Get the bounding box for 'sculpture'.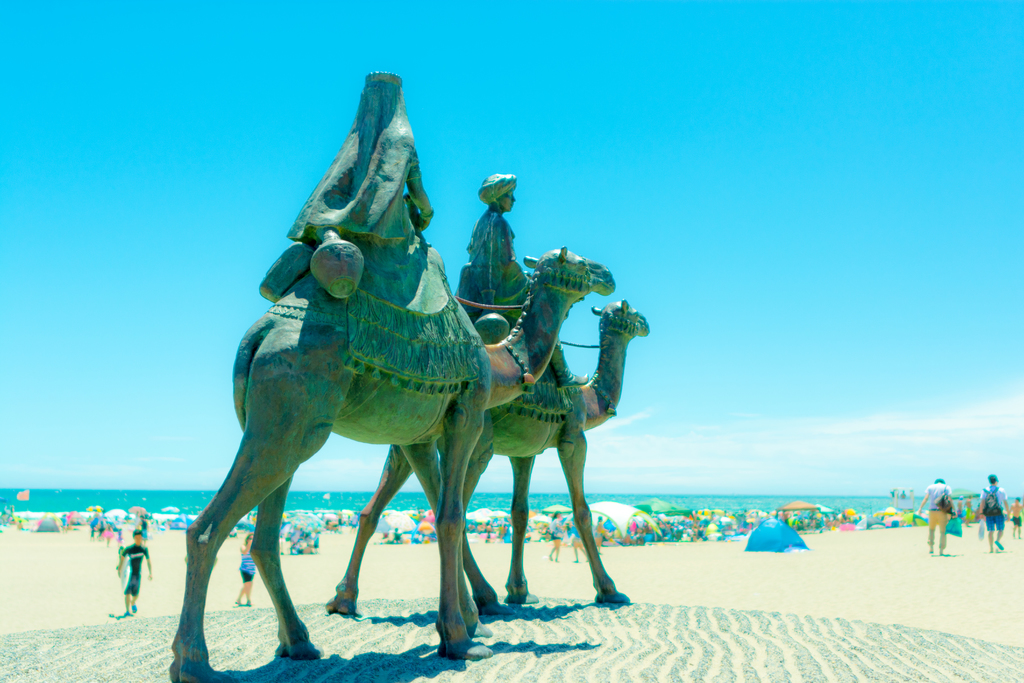
(351,175,649,621).
